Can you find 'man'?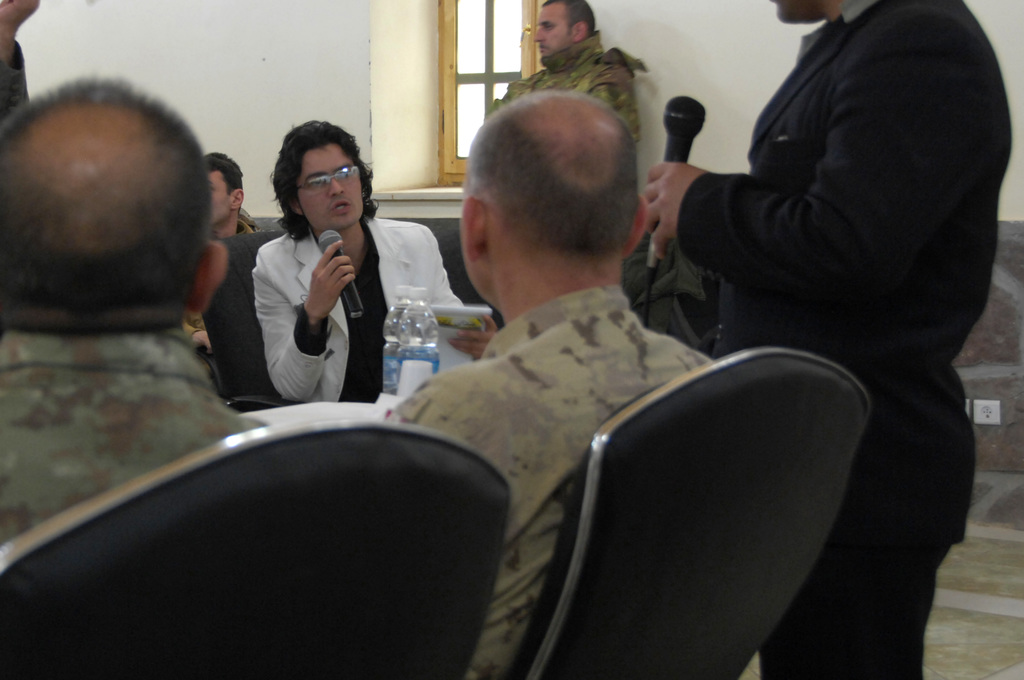
Yes, bounding box: [379, 93, 709, 679].
